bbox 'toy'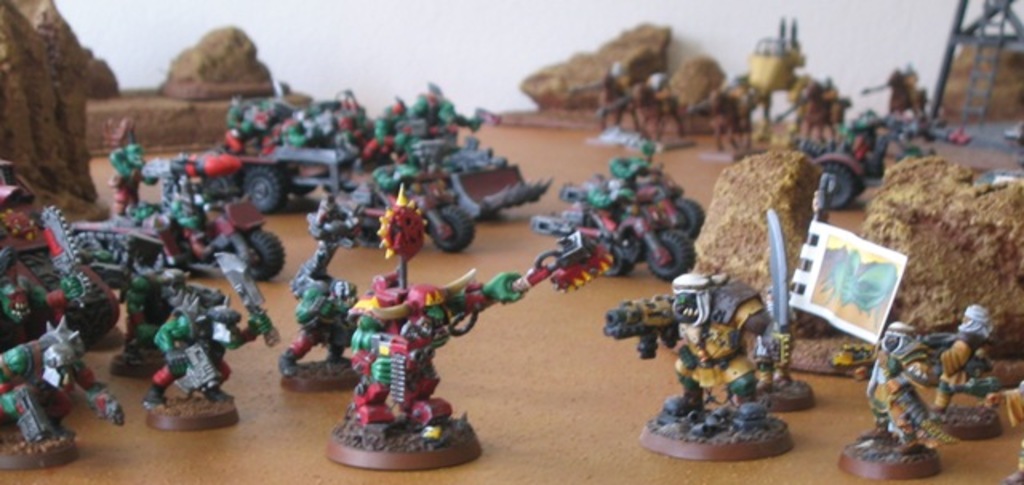
627/213/813/461
